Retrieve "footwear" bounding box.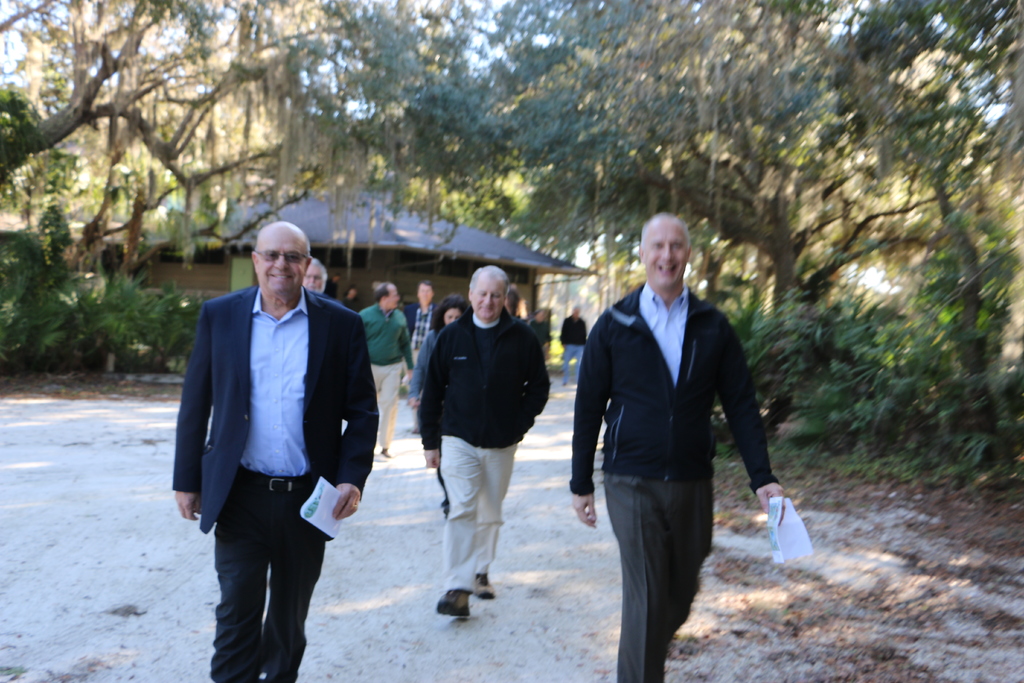
Bounding box: BBox(374, 447, 390, 456).
